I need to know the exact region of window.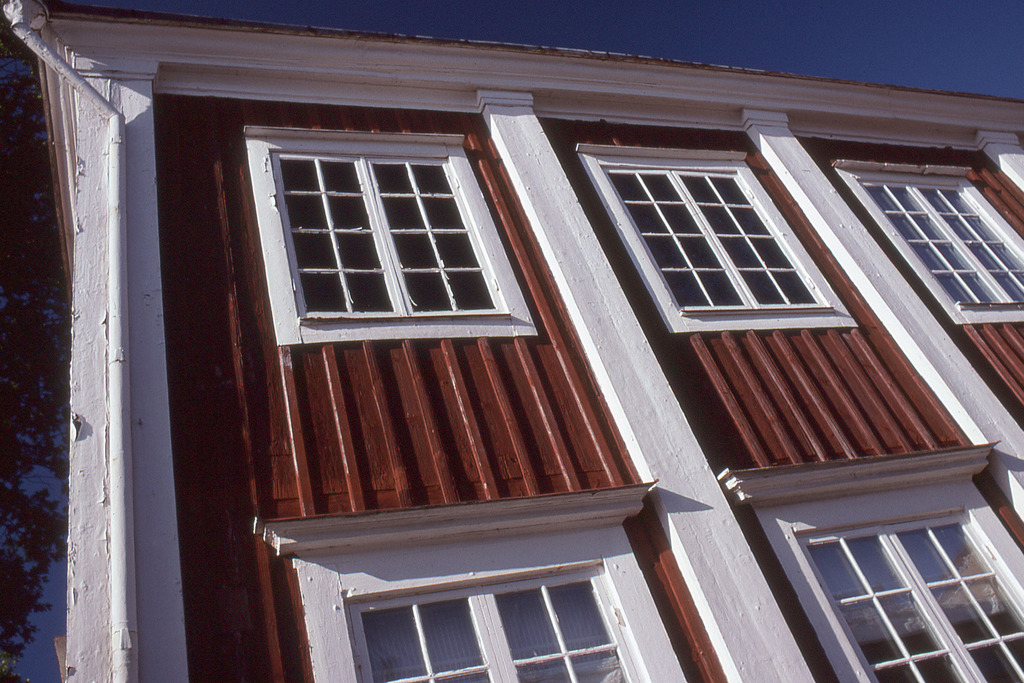
Region: {"left": 242, "top": 482, "right": 657, "bottom": 682}.
